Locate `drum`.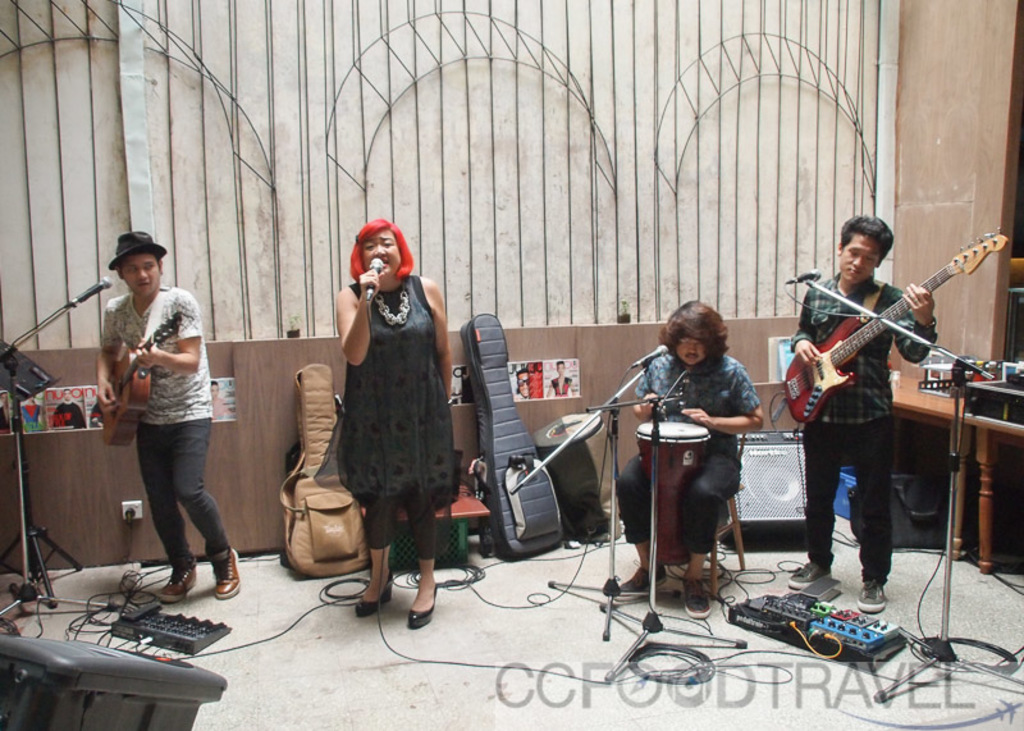
Bounding box: box=[532, 414, 617, 545].
